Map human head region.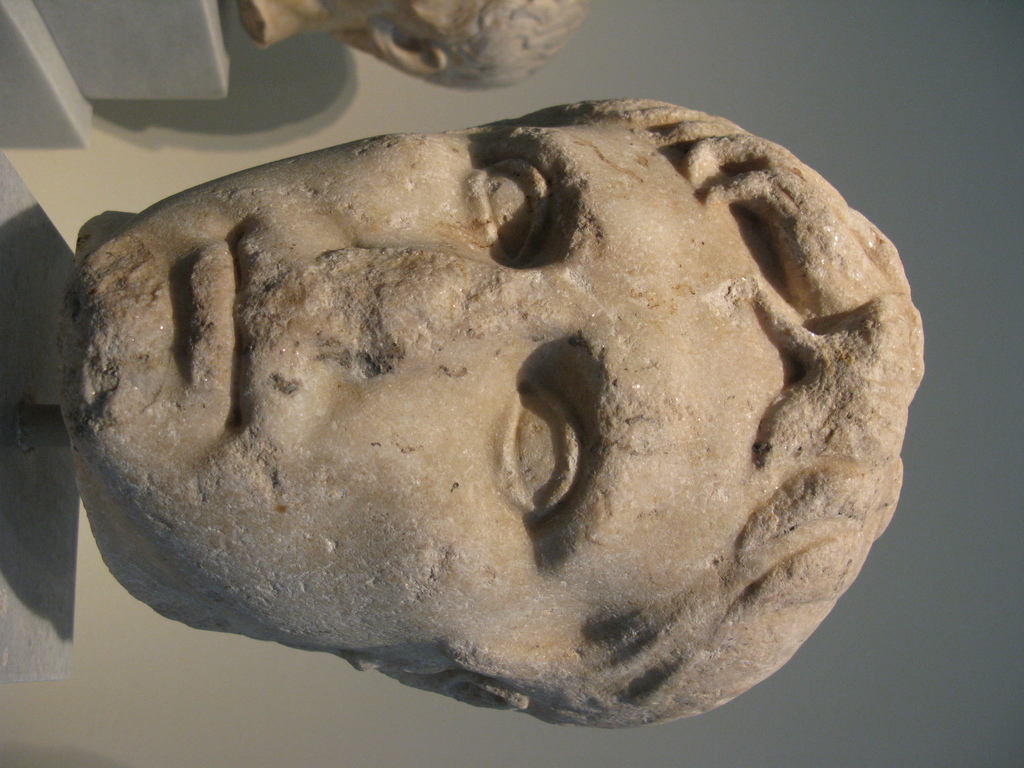
Mapped to (56, 99, 922, 728).
